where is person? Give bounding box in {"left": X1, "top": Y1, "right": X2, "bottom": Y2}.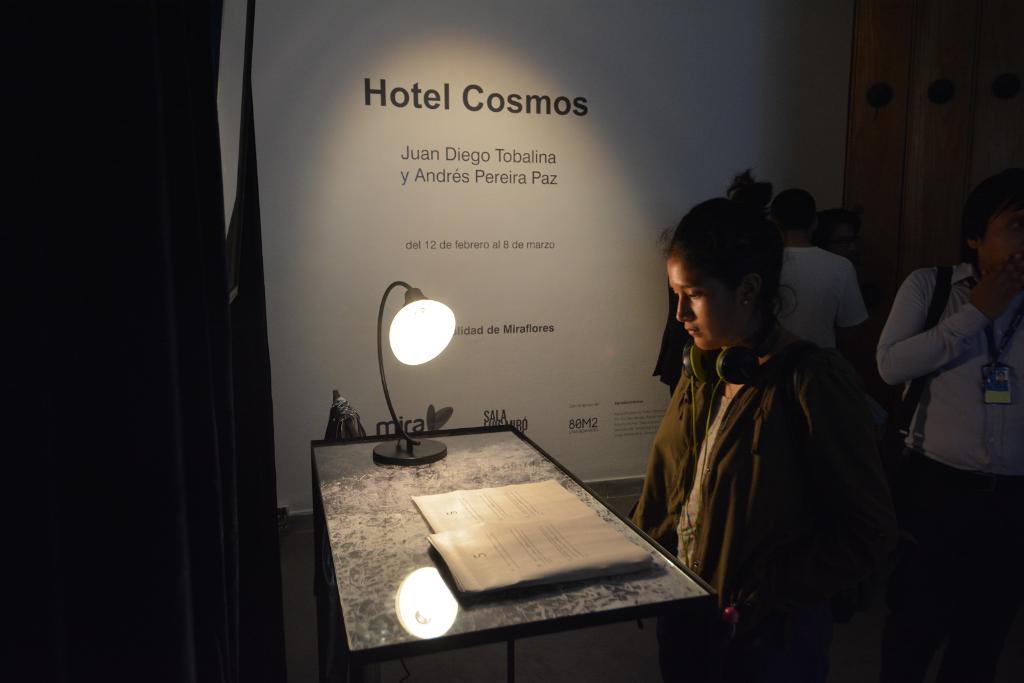
{"left": 874, "top": 170, "right": 1020, "bottom": 590}.
